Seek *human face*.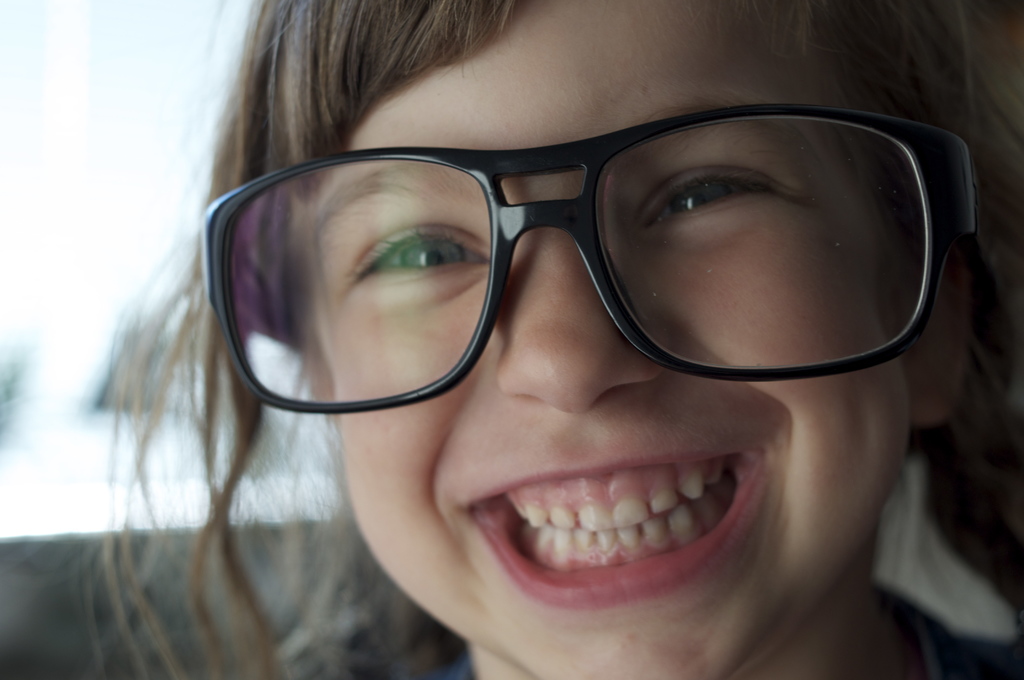
<box>202,0,988,679</box>.
